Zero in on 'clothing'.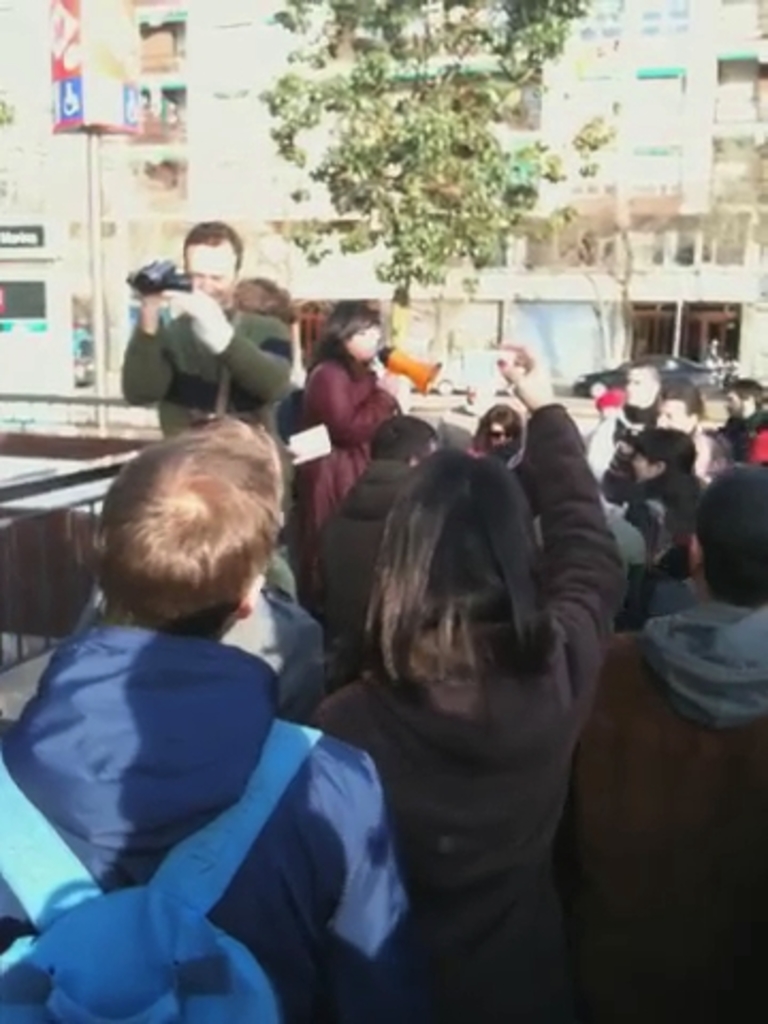
Zeroed in: [297,393,634,1015].
